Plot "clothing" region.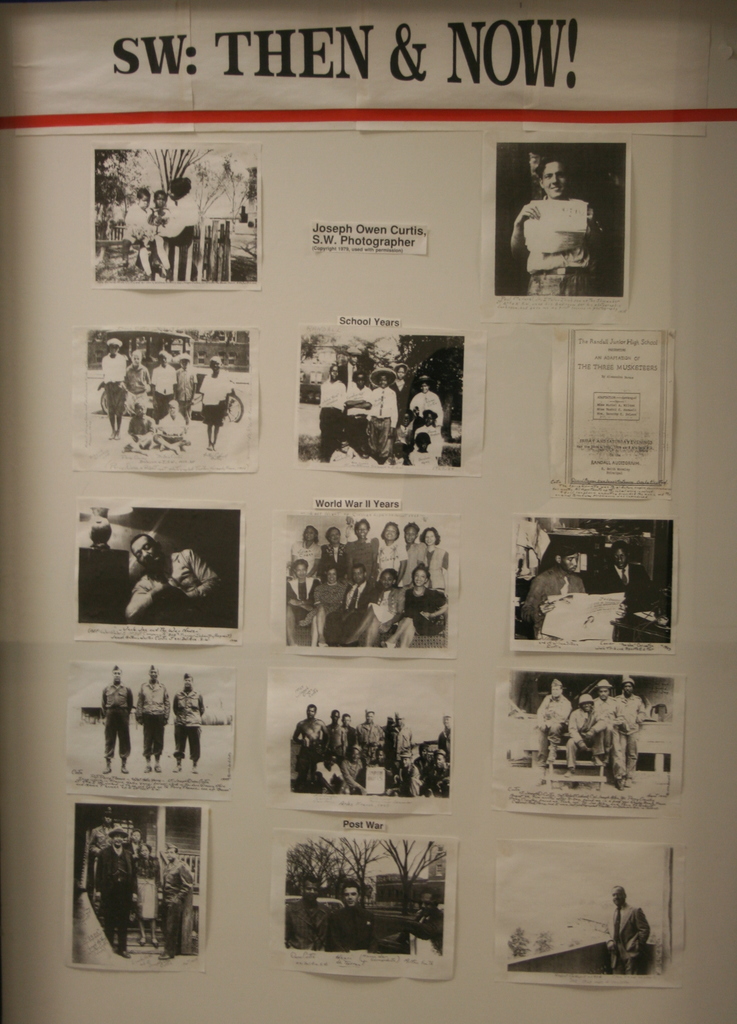
Plotted at <region>288, 719, 324, 781</region>.
